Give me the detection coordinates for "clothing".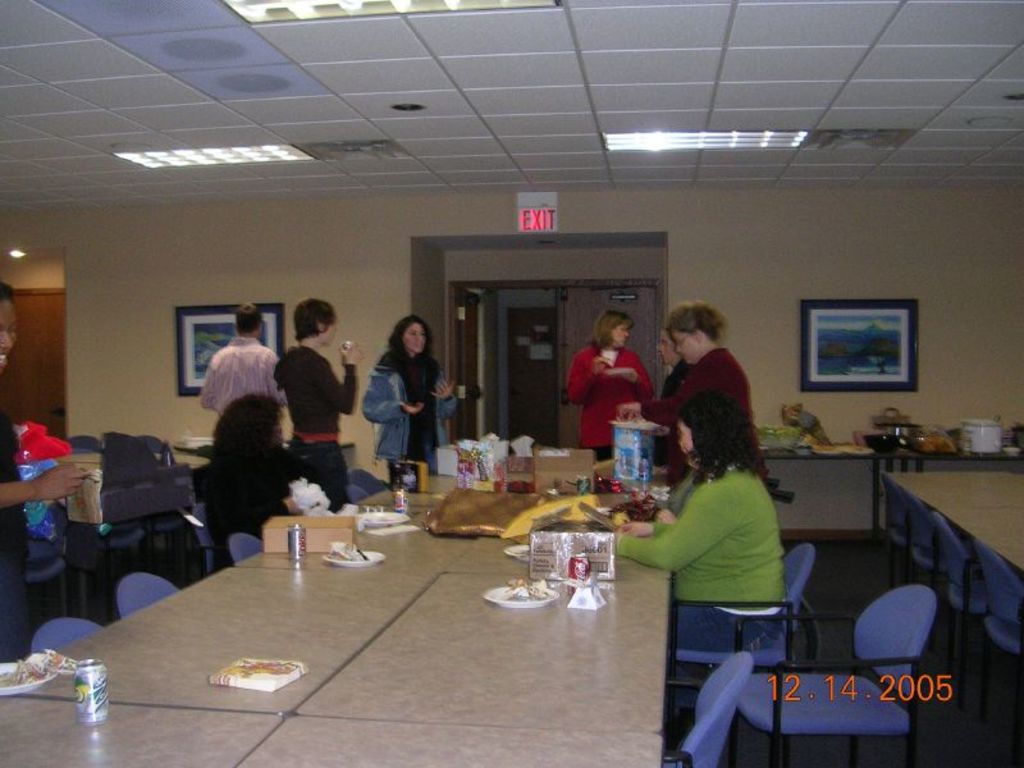
bbox=(613, 460, 786, 666).
